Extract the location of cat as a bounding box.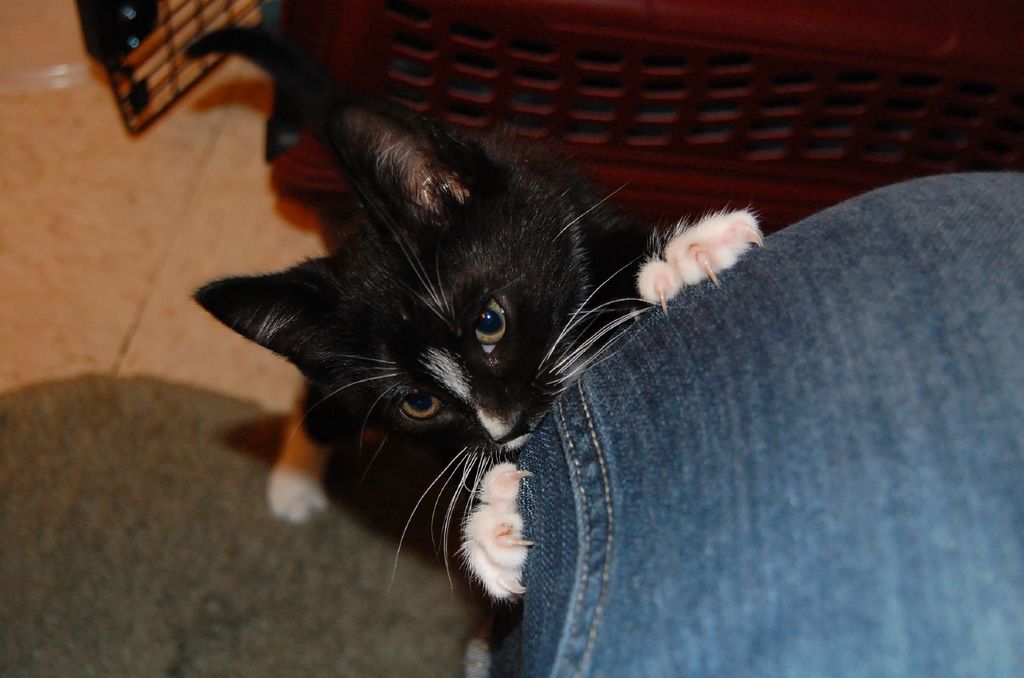
[184, 25, 772, 677].
